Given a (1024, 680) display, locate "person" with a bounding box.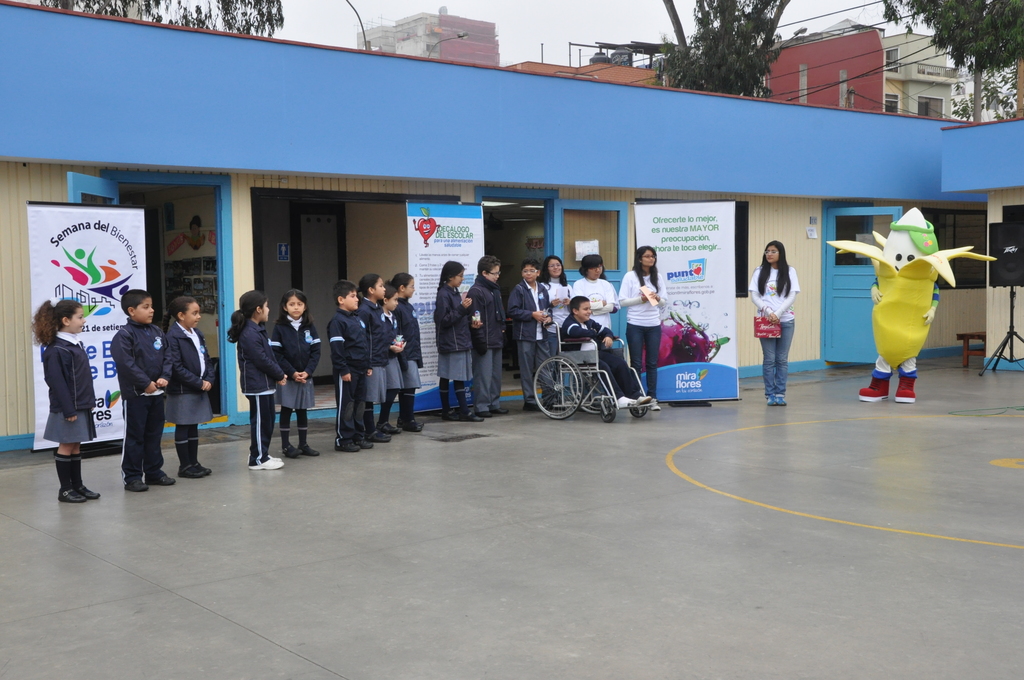
Located: bbox=[618, 245, 668, 401].
